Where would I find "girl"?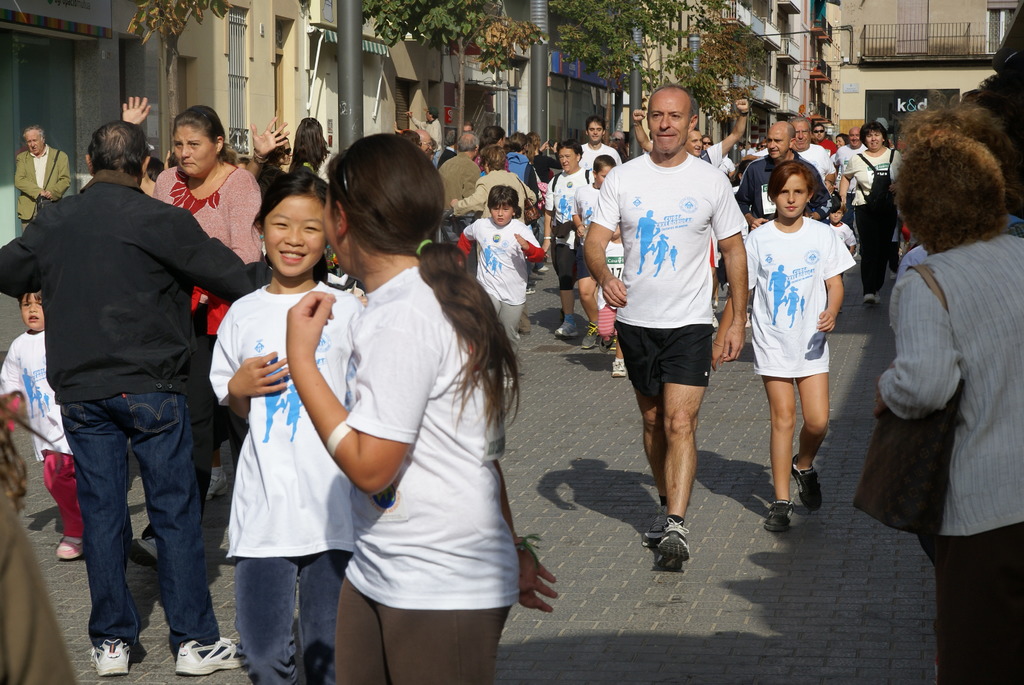
At box=[287, 130, 558, 684].
